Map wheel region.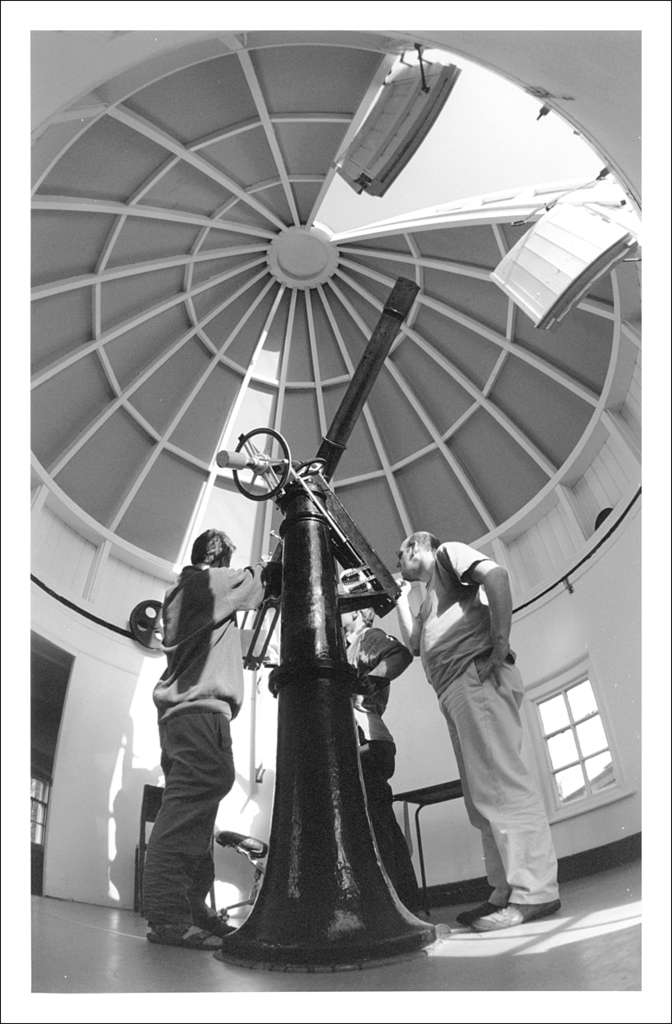
Mapped to (x1=54, y1=61, x2=654, y2=873).
